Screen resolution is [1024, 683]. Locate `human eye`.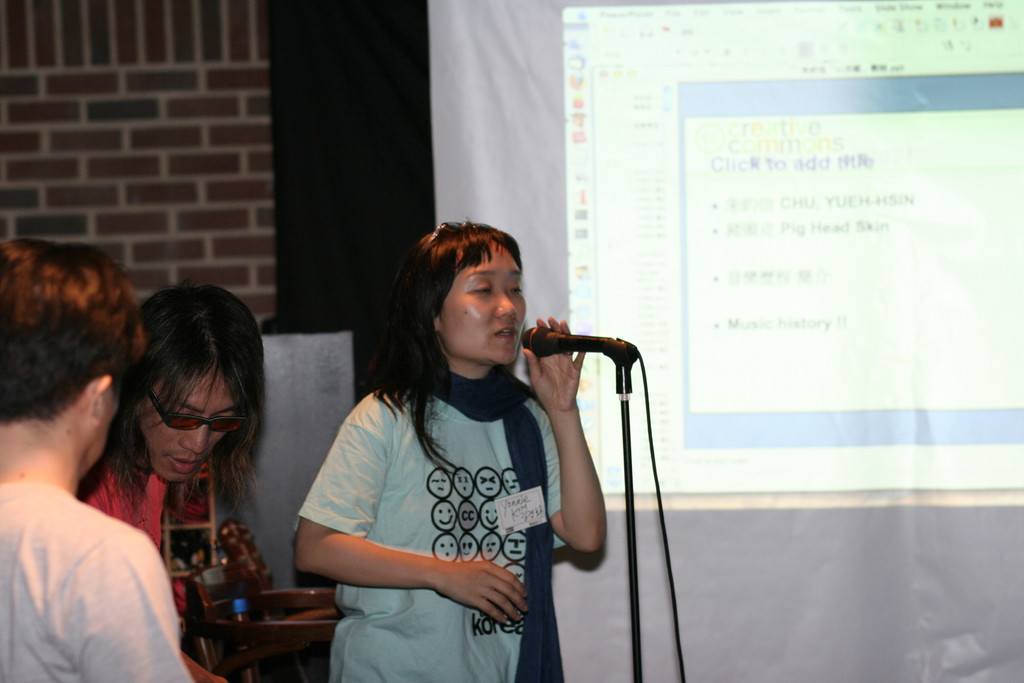
region(508, 277, 519, 299).
